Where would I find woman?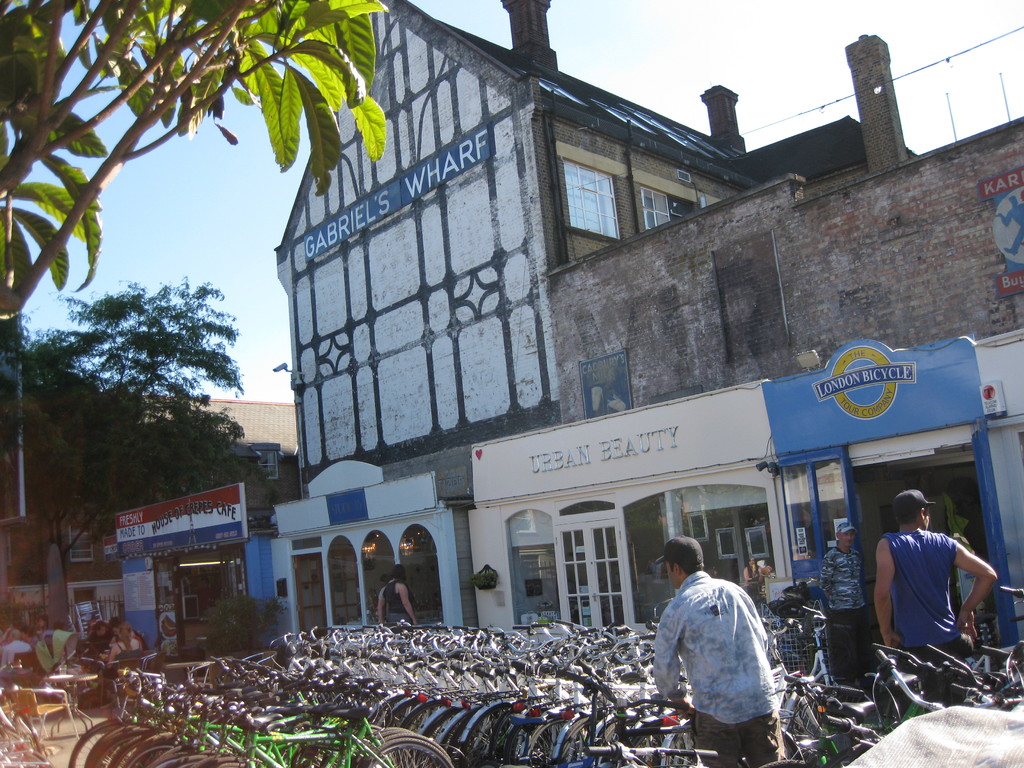
At detection(390, 563, 419, 625).
